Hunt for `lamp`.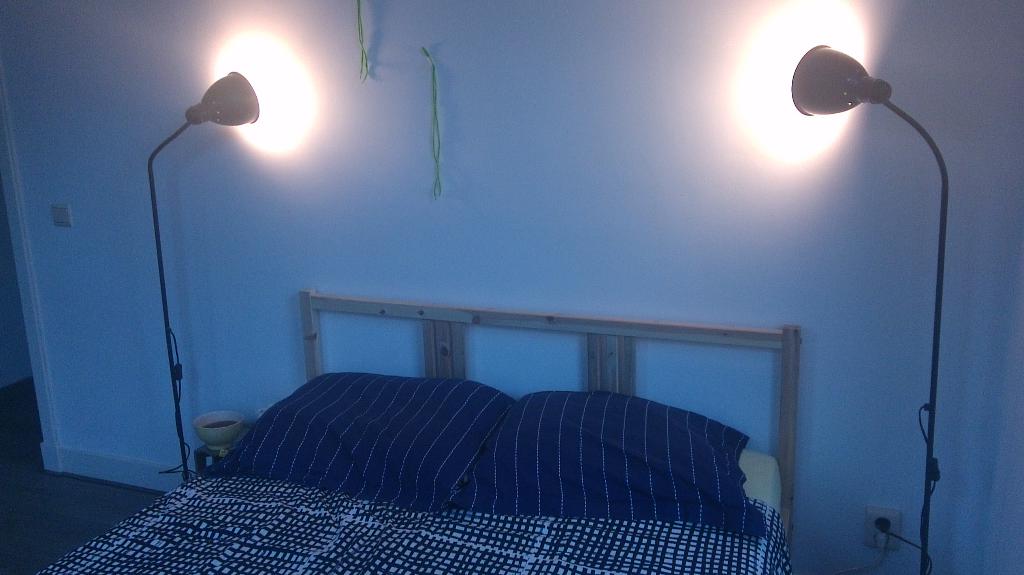
Hunted down at bbox=[732, 0, 950, 574].
